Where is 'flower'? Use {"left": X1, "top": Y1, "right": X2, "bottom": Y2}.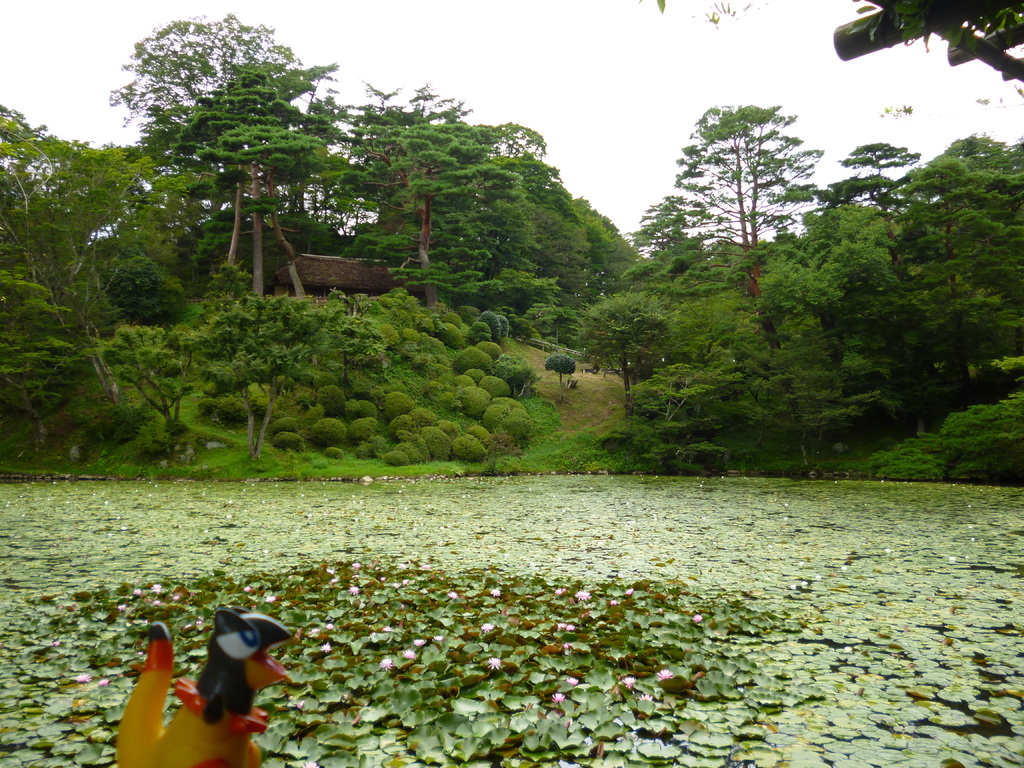
{"left": 320, "top": 646, "right": 330, "bottom": 651}.
